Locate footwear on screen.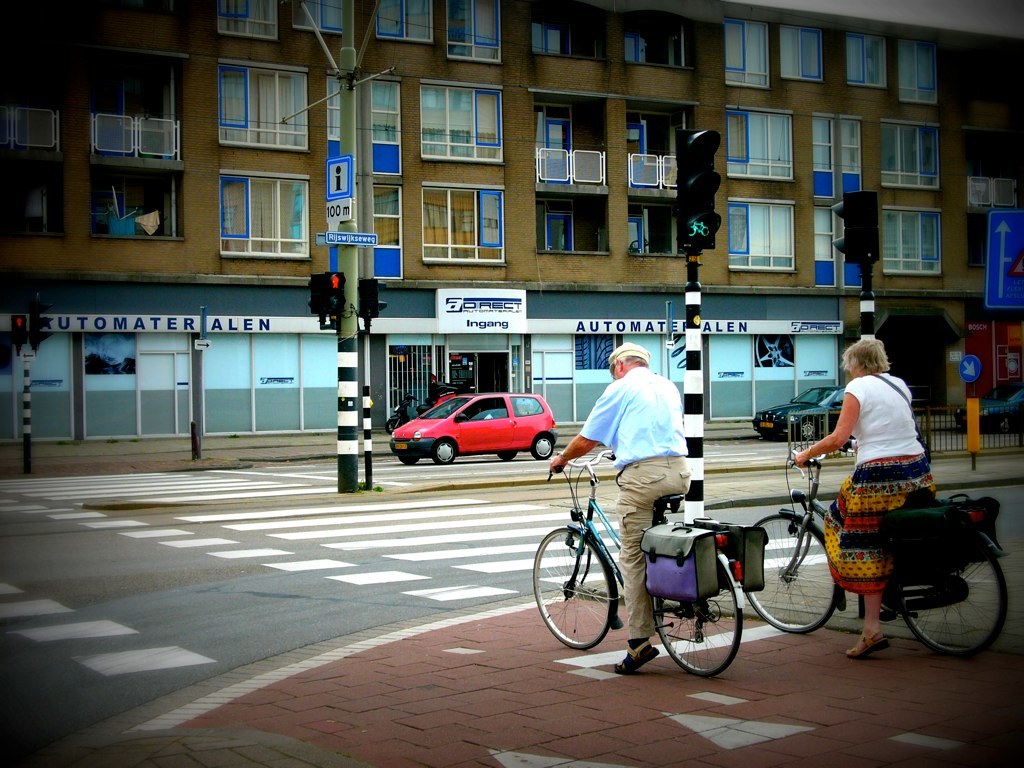
On screen at BBox(616, 642, 662, 667).
